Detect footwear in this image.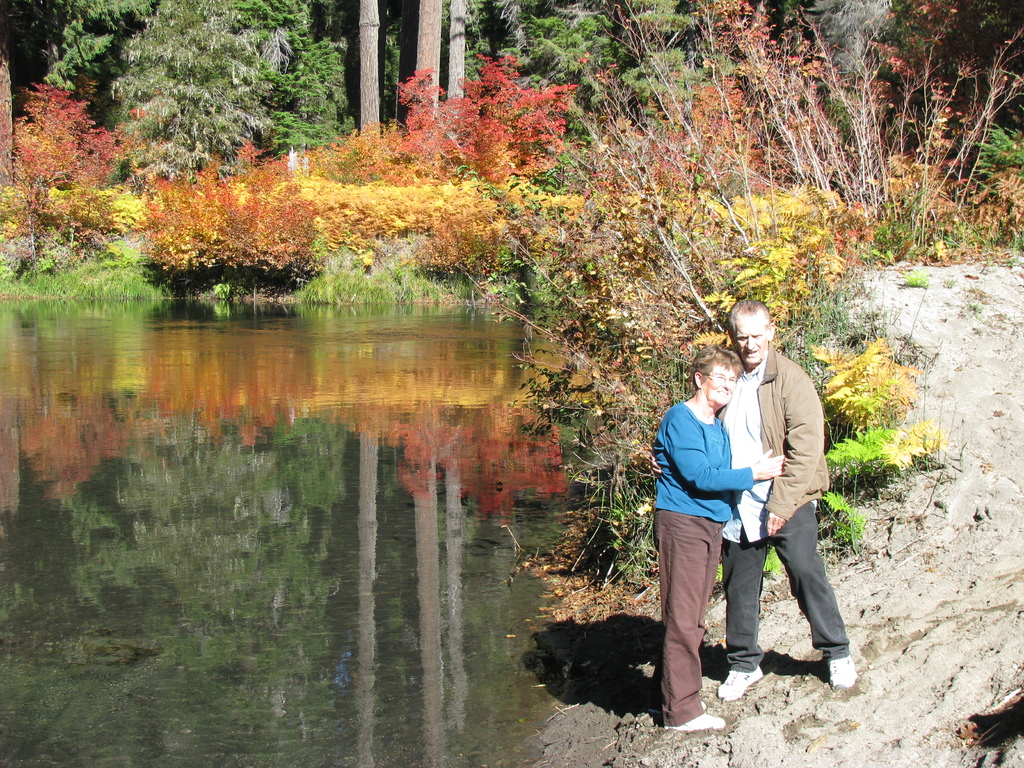
Detection: (829, 650, 863, 691).
